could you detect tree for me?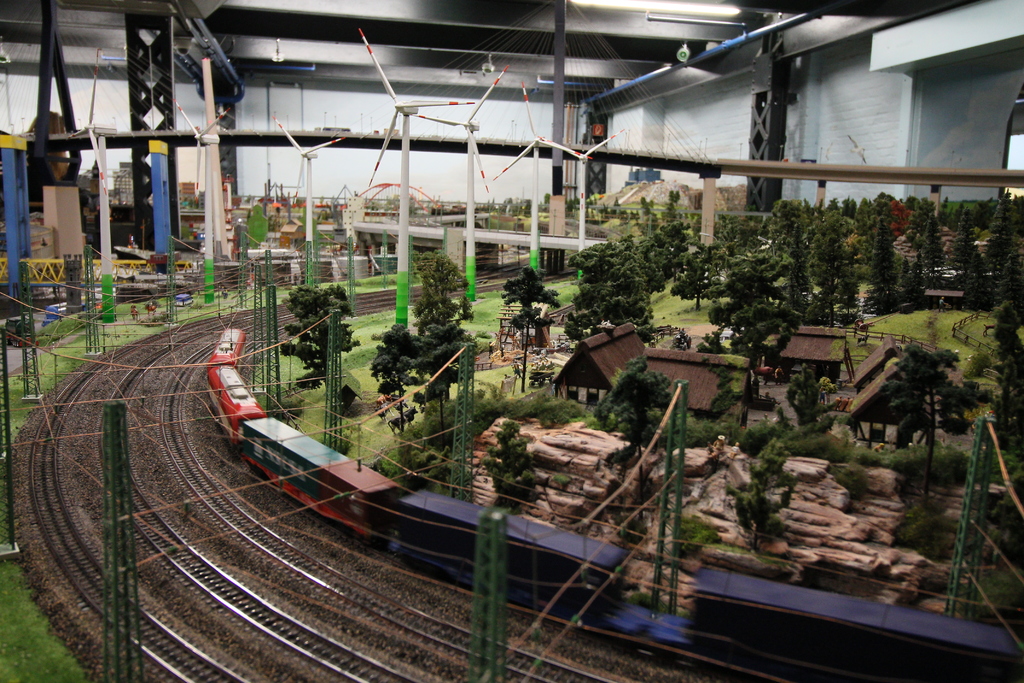
Detection result: (left=278, top=283, right=363, bottom=409).
